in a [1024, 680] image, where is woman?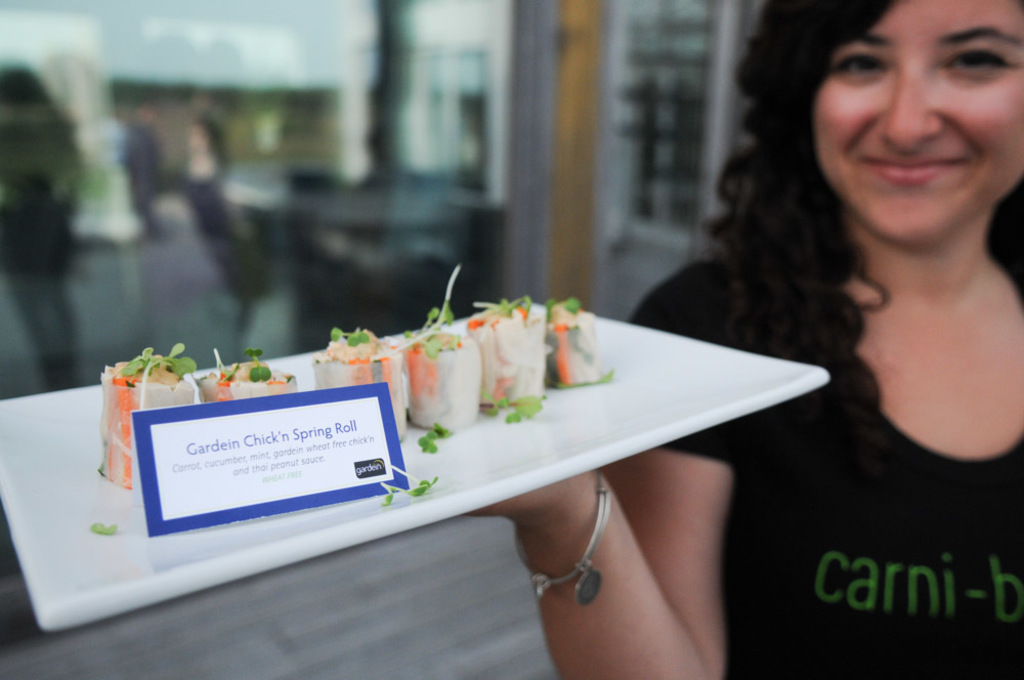
<region>0, 57, 85, 386</region>.
